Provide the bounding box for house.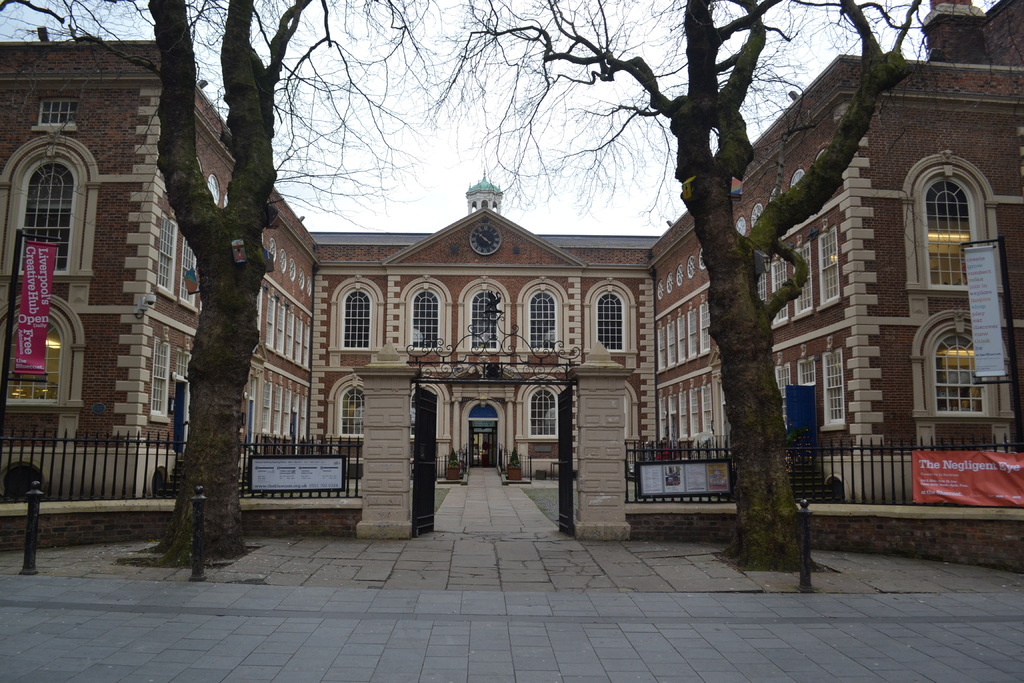
(x1=0, y1=31, x2=310, y2=514).
